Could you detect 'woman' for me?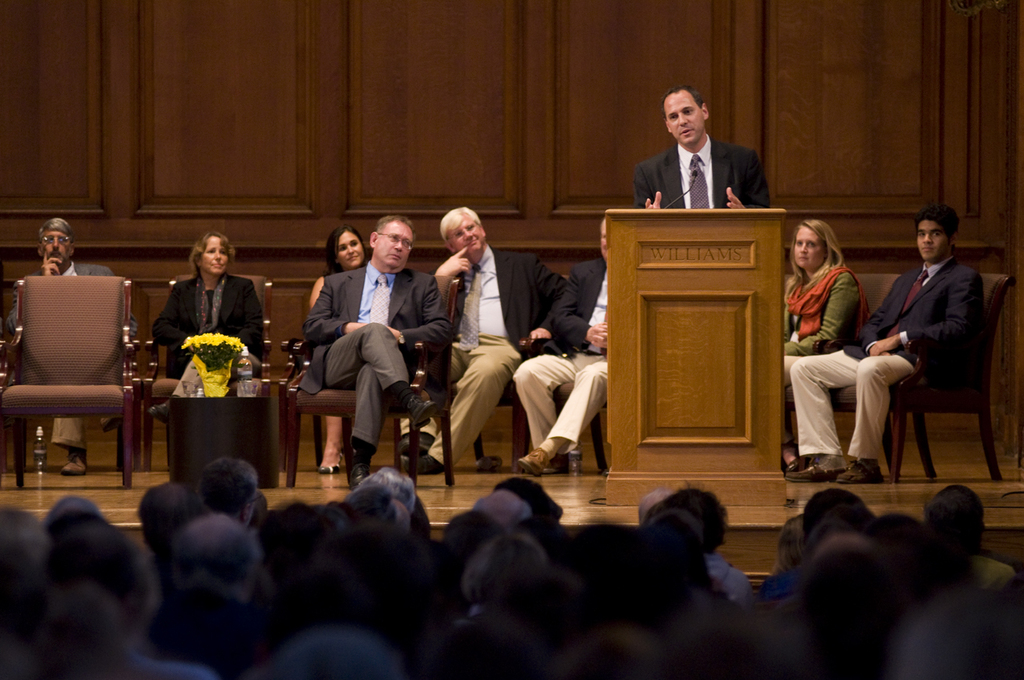
Detection result: (x1=307, y1=224, x2=371, y2=475).
